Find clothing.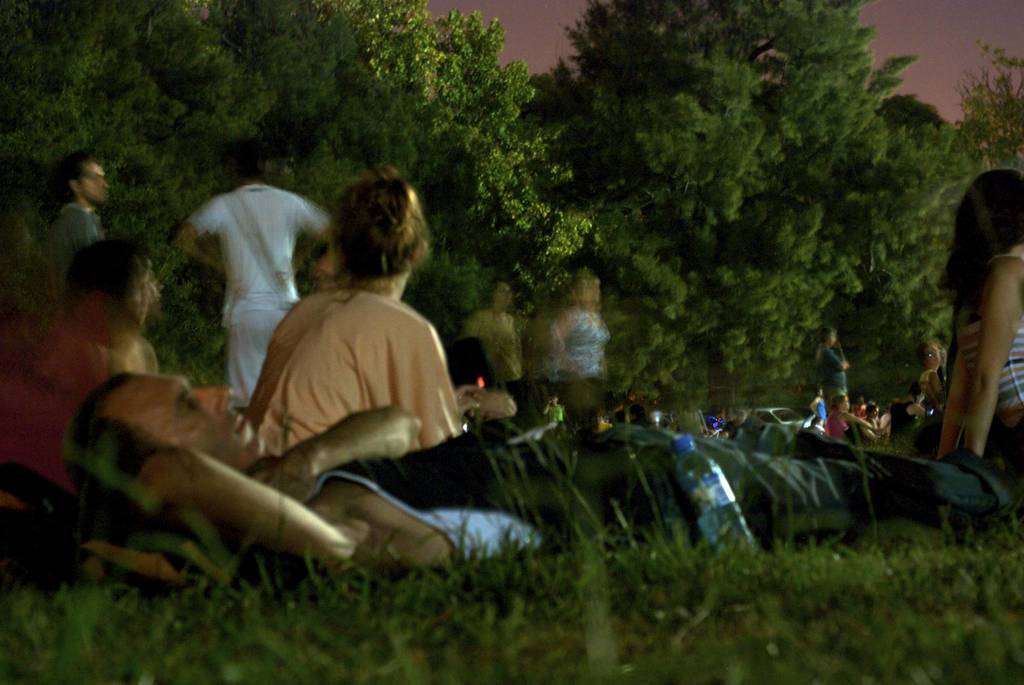
rect(962, 302, 1023, 421).
